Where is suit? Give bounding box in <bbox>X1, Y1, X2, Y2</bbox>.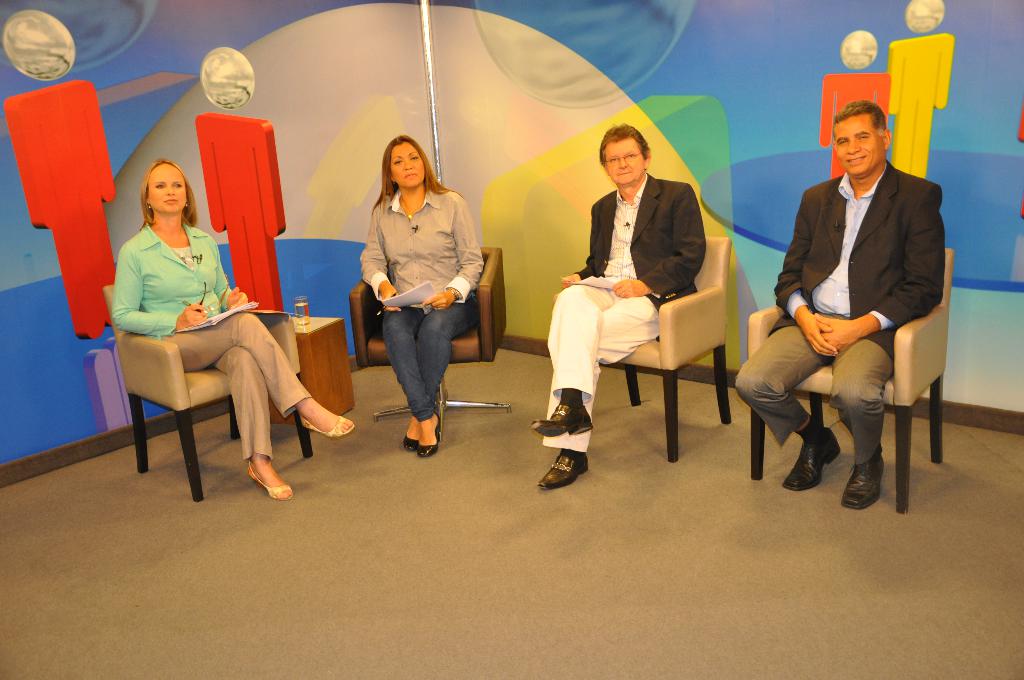
<bbox>110, 220, 314, 457</bbox>.
